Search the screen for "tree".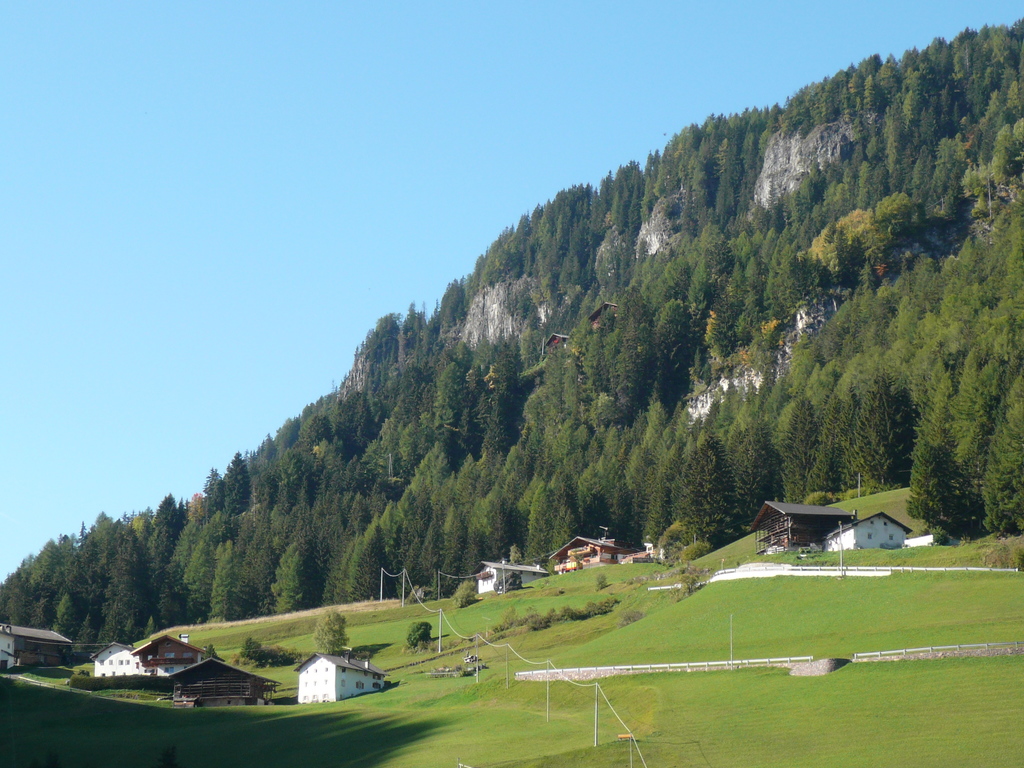
Found at locate(392, 431, 477, 512).
